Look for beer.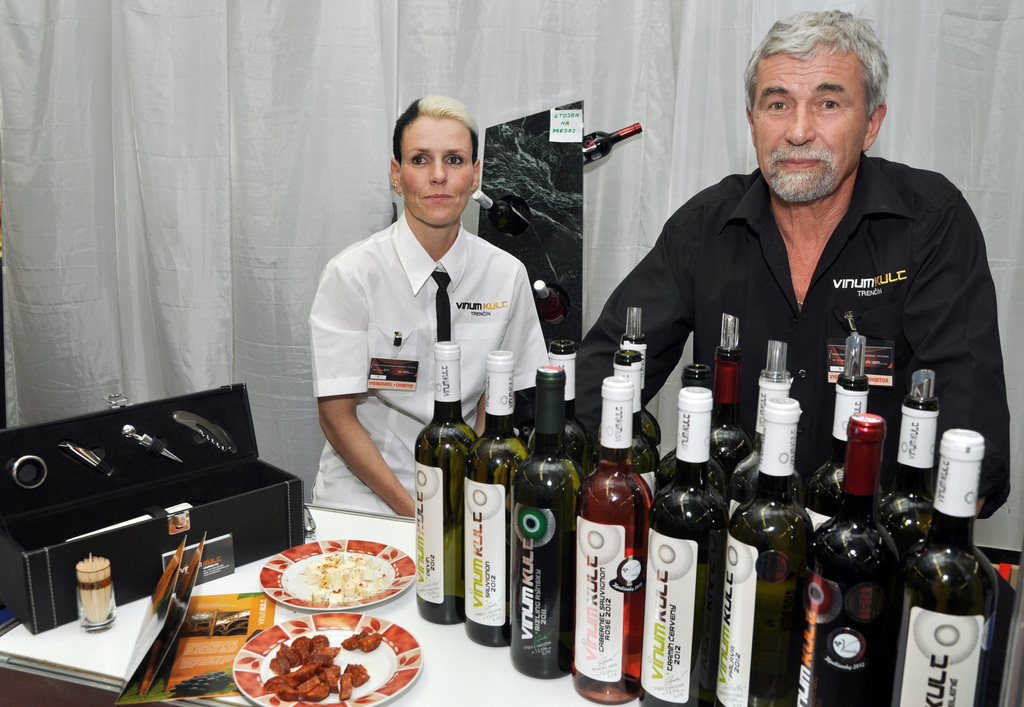
Found: 652, 376, 728, 706.
